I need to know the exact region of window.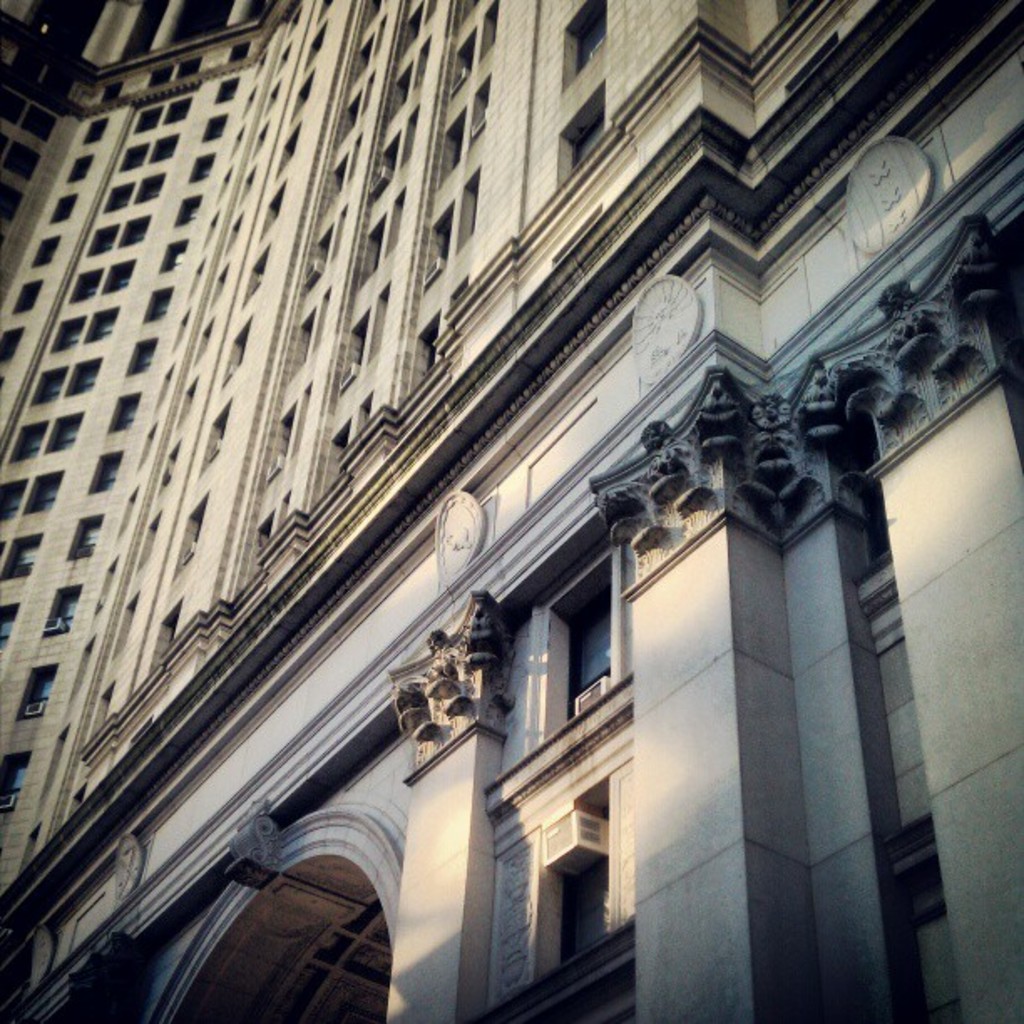
Region: left=284, top=5, right=306, bottom=40.
